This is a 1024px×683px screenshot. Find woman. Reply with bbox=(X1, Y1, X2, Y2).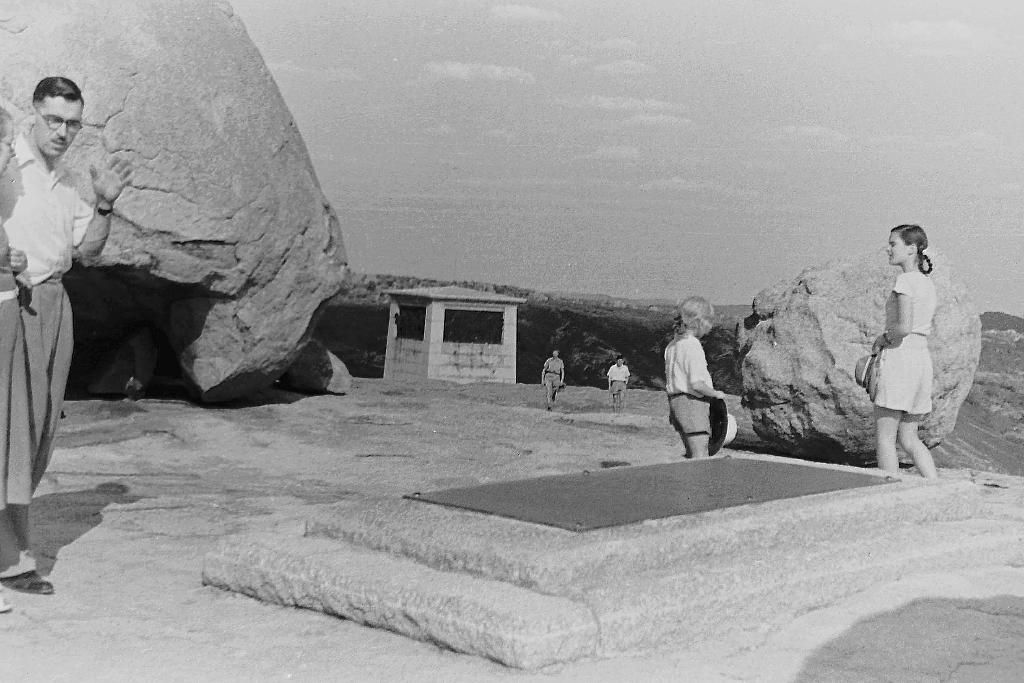
bbox=(0, 107, 24, 611).
